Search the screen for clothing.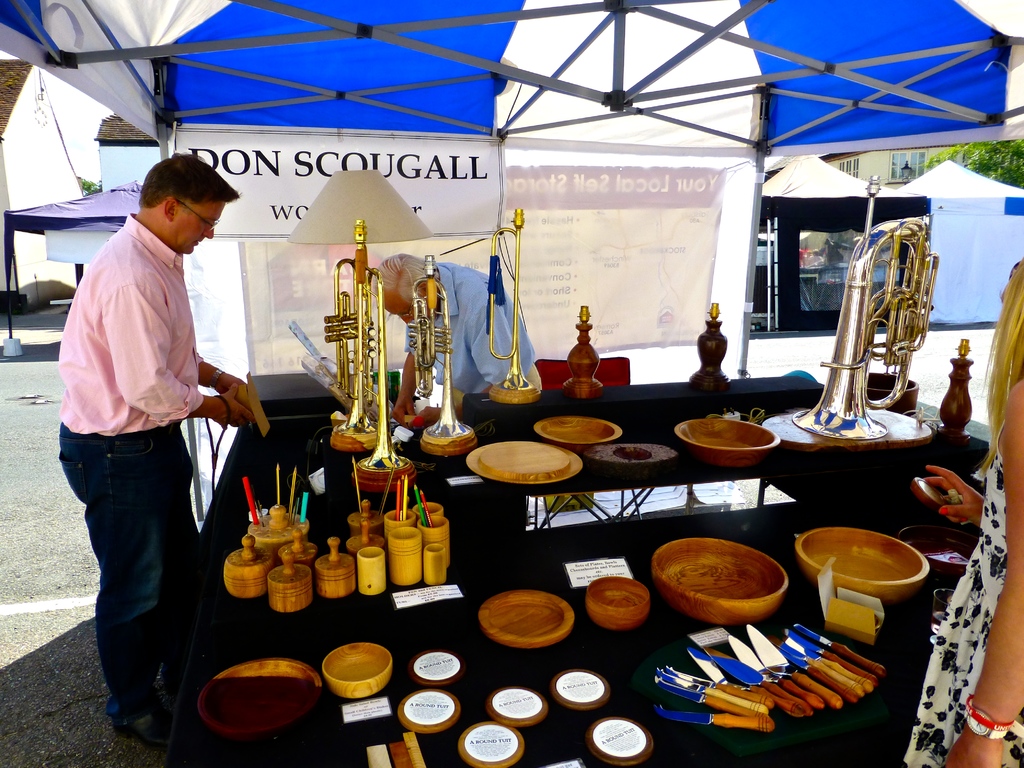
Found at x1=56 y1=214 x2=207 y2=716.
